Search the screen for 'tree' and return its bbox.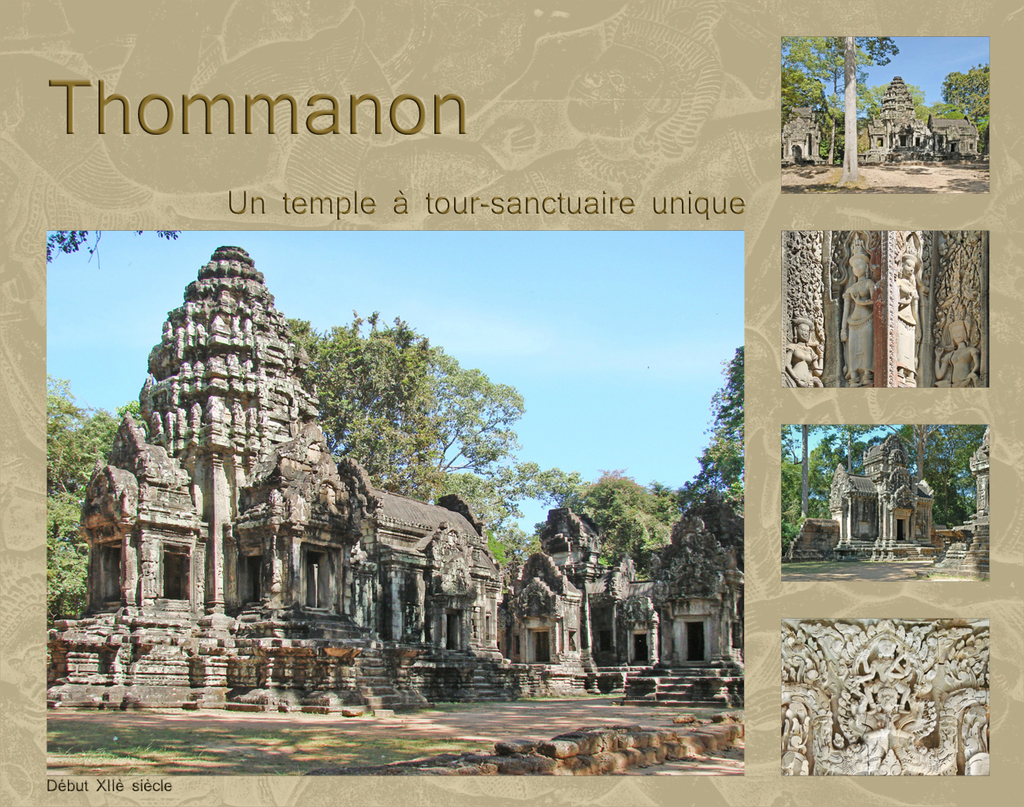
Found: <box>780,76,855,163</box>.
